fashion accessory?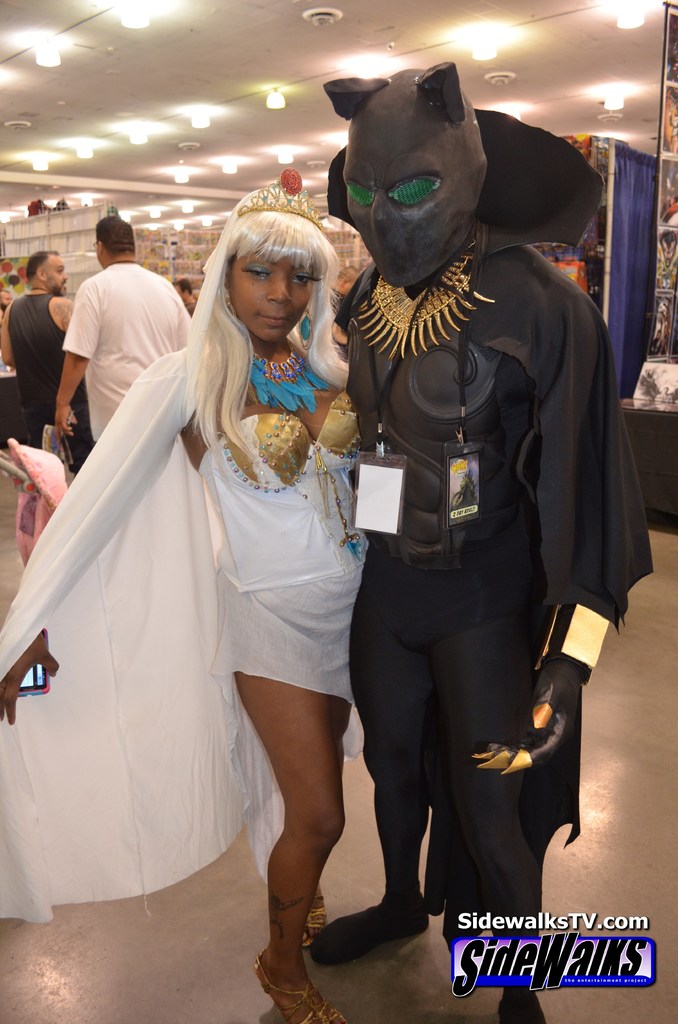
{"left": 251, "top": 950, "right": 342, "bottom": 1023}
